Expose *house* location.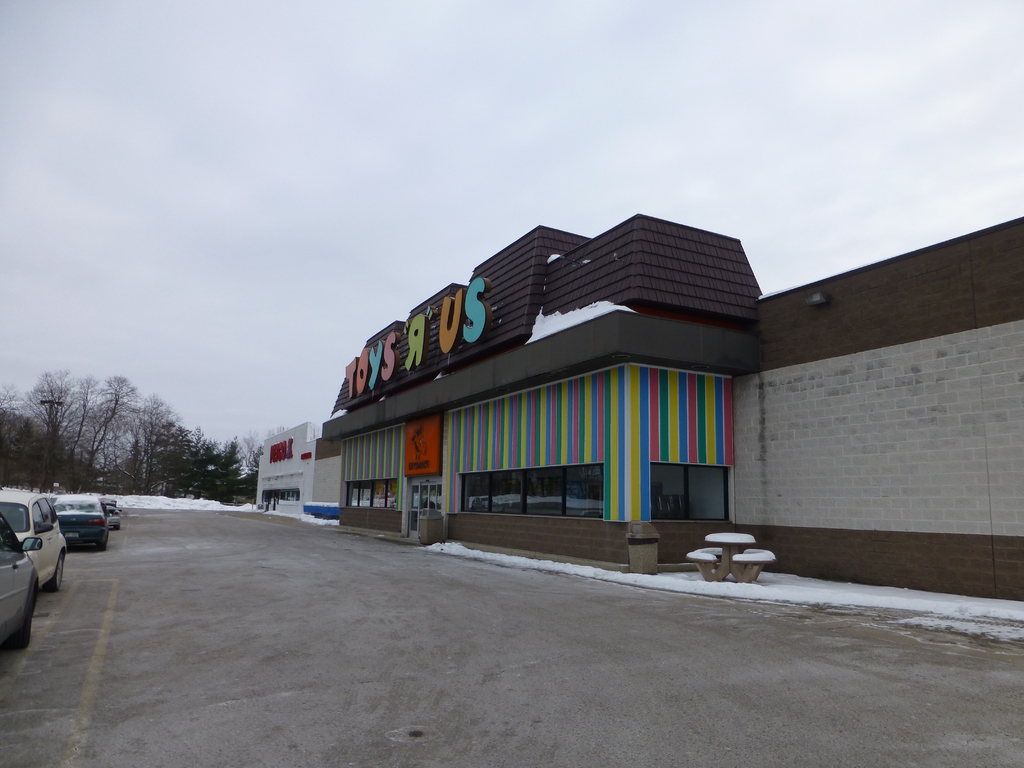
Exposed at <region>257, 410, 335, 515</region>.
